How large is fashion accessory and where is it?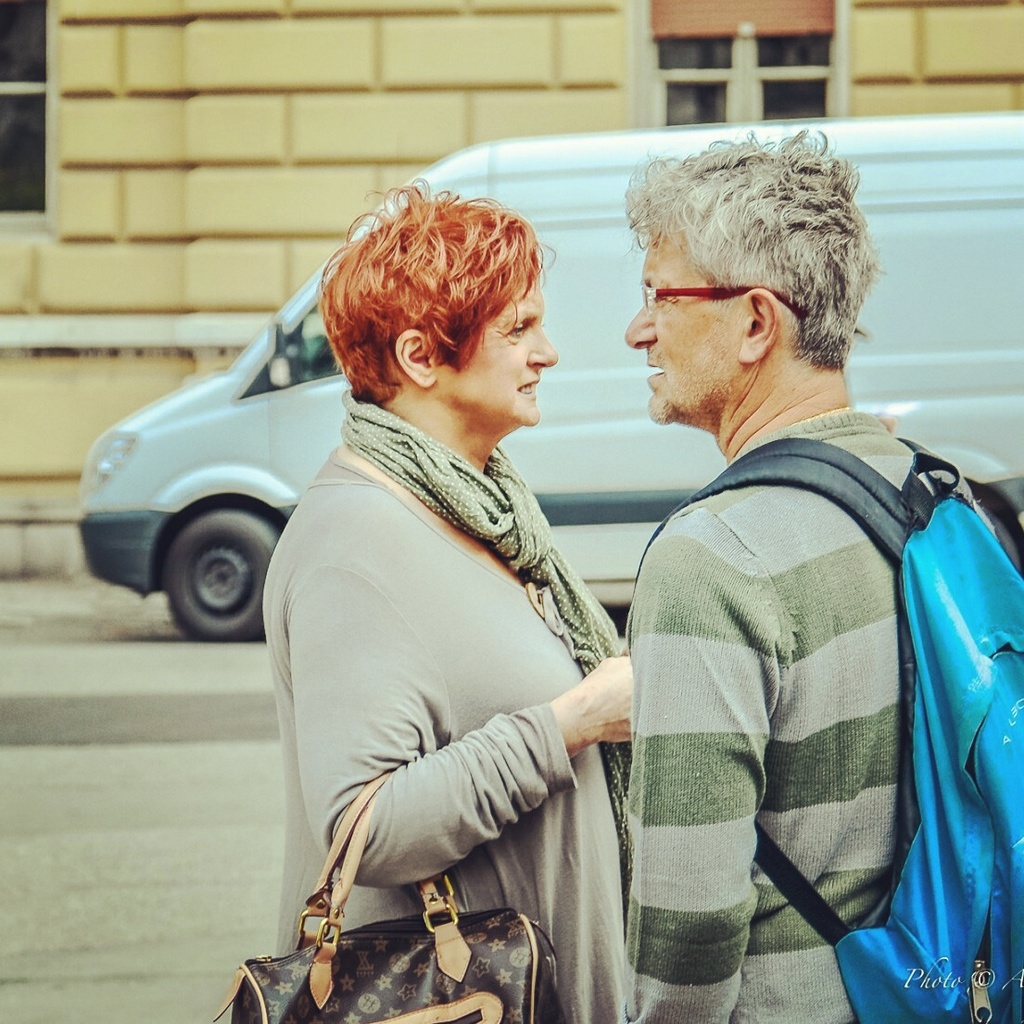
Bounding box: <bbox>340, 386, 637, 848</bbox>.
